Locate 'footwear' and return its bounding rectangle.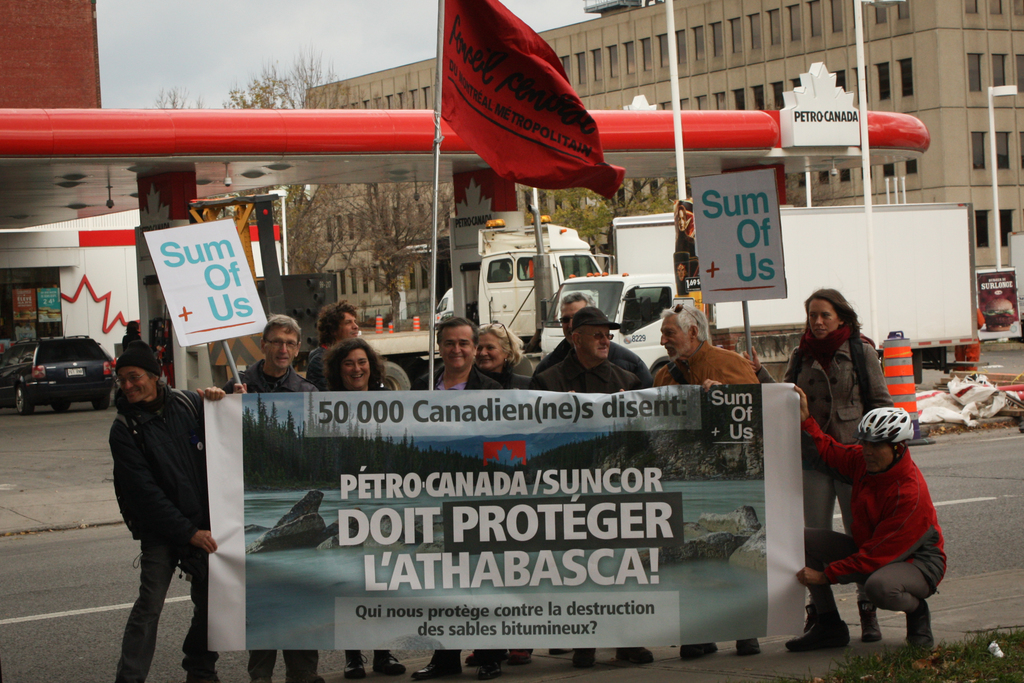
[470,662,500,680].
